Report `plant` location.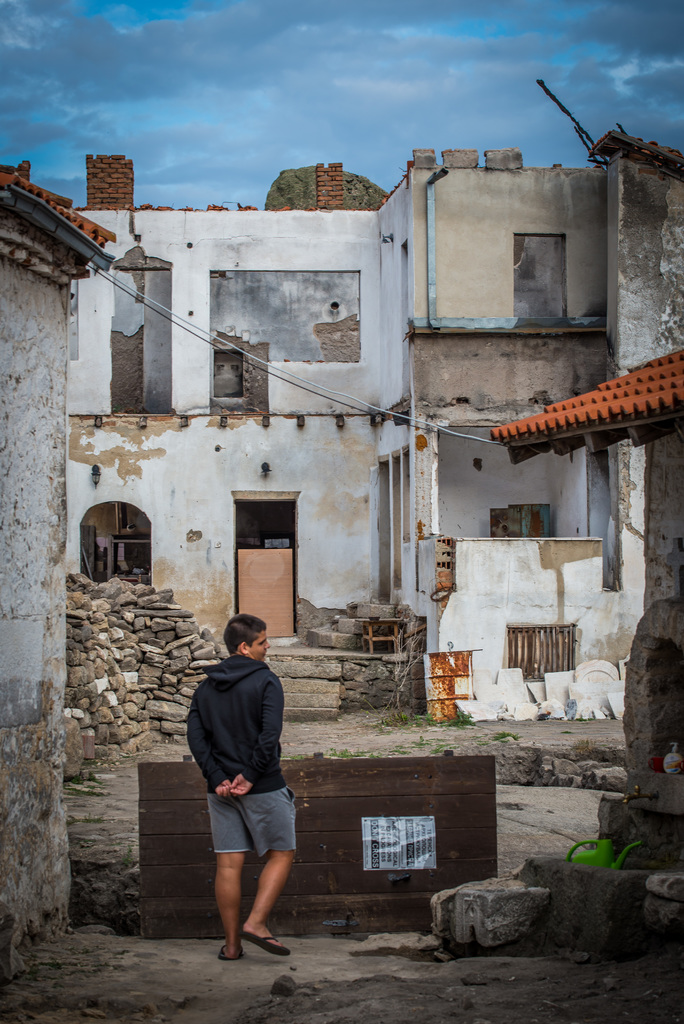
Report: <bbox>388, 703, 441, 729</bbox>.
